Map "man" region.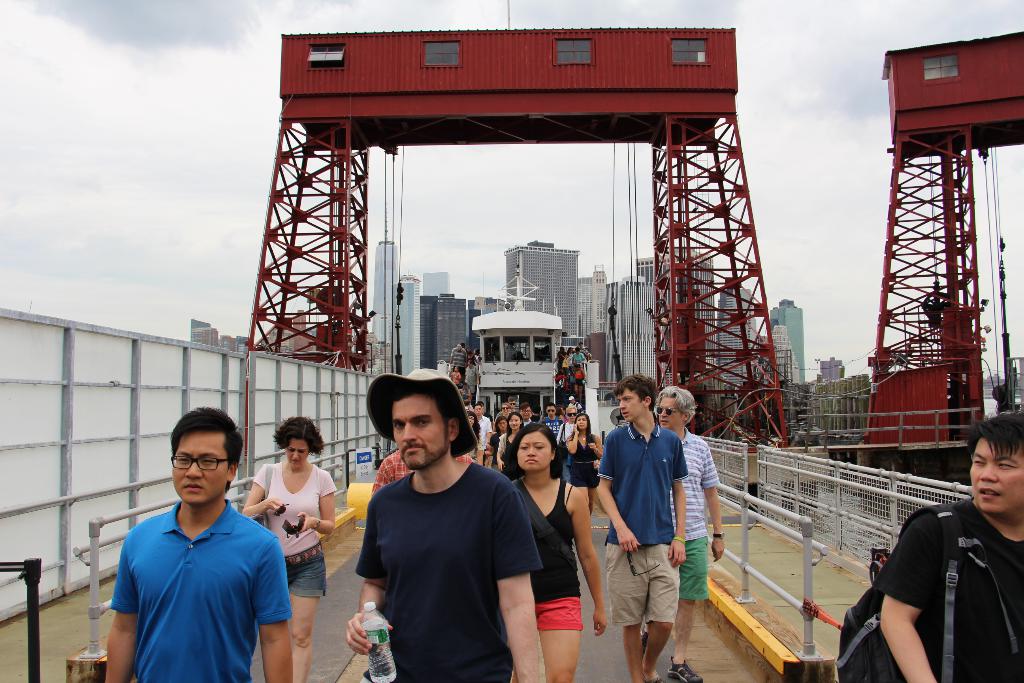
Mapped to rect(653, 385, 723, 682).
